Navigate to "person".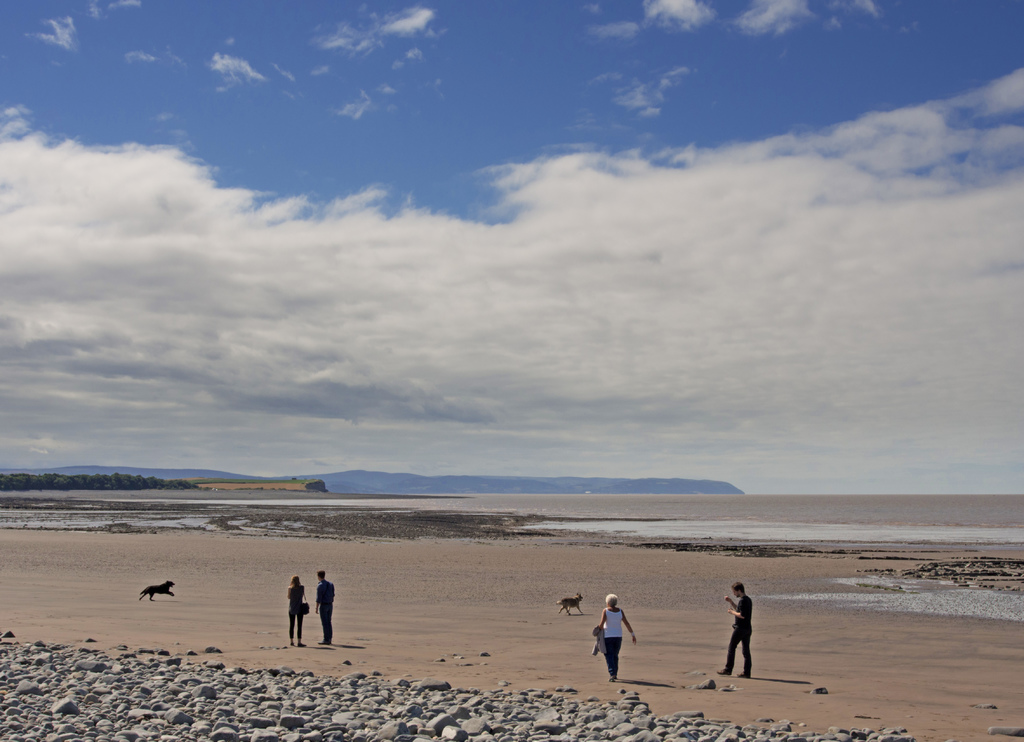
Navigation target: BBox(287, 578, 301, 645).
